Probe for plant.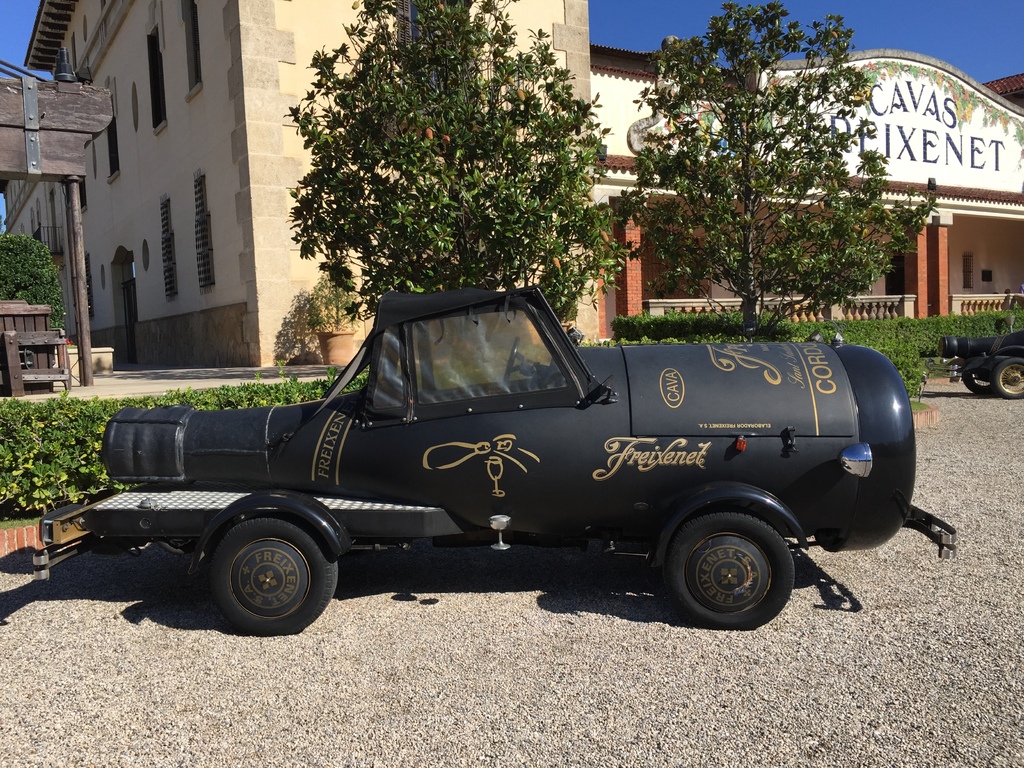
Probe result: crop(310, 269, 351, 329).
